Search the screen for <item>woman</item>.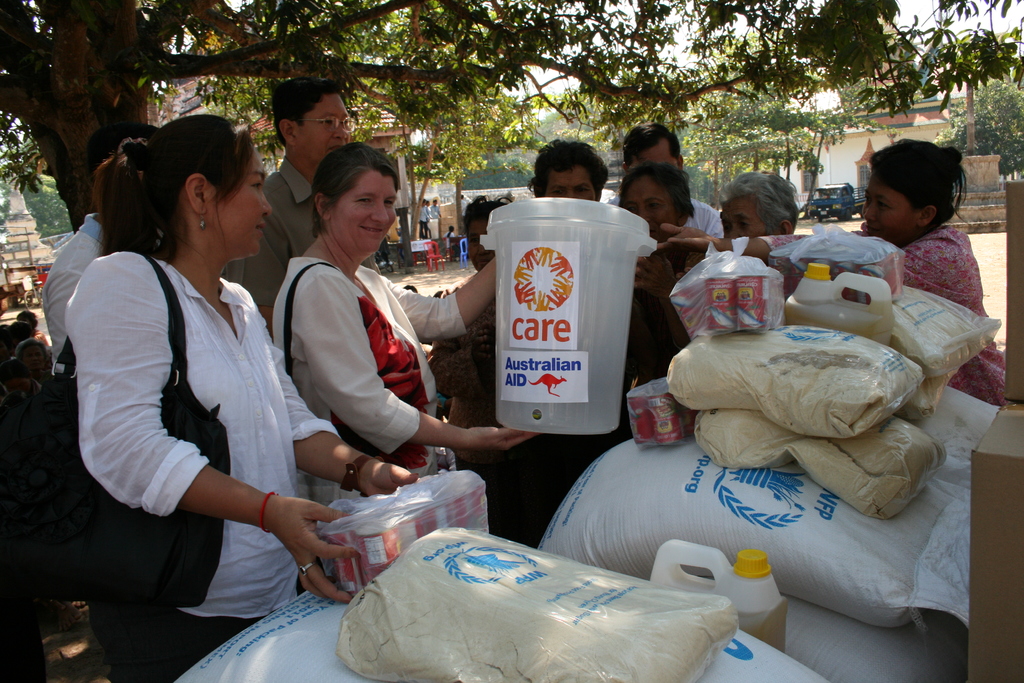
Found at (x1=63, y1=99, x2=305, y2=672).
